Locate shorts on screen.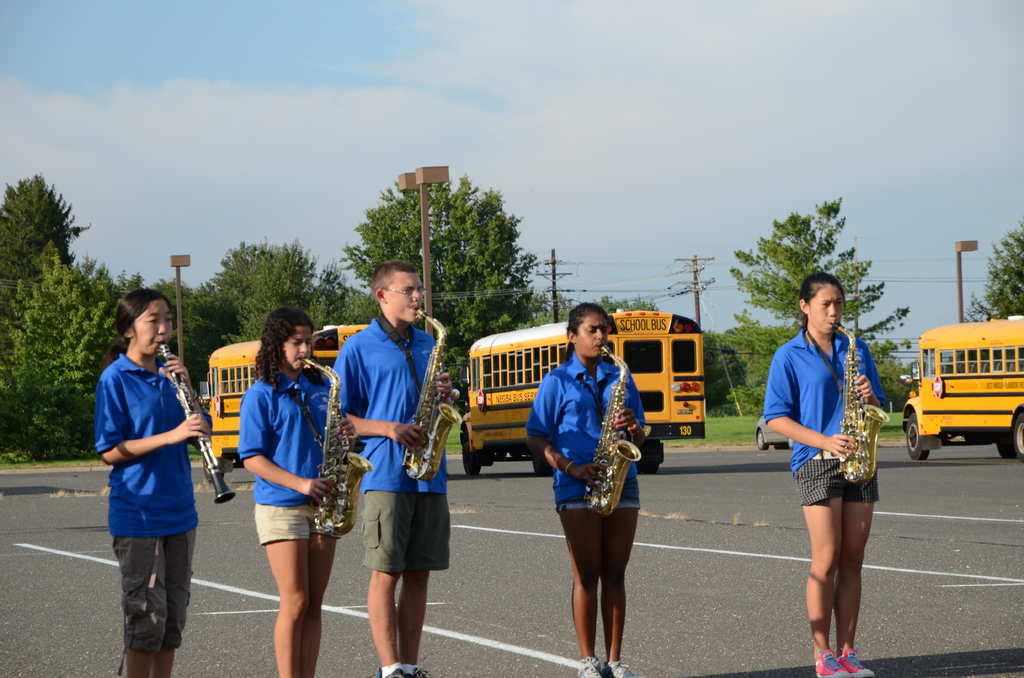
On screen at [785,462,881,509].
